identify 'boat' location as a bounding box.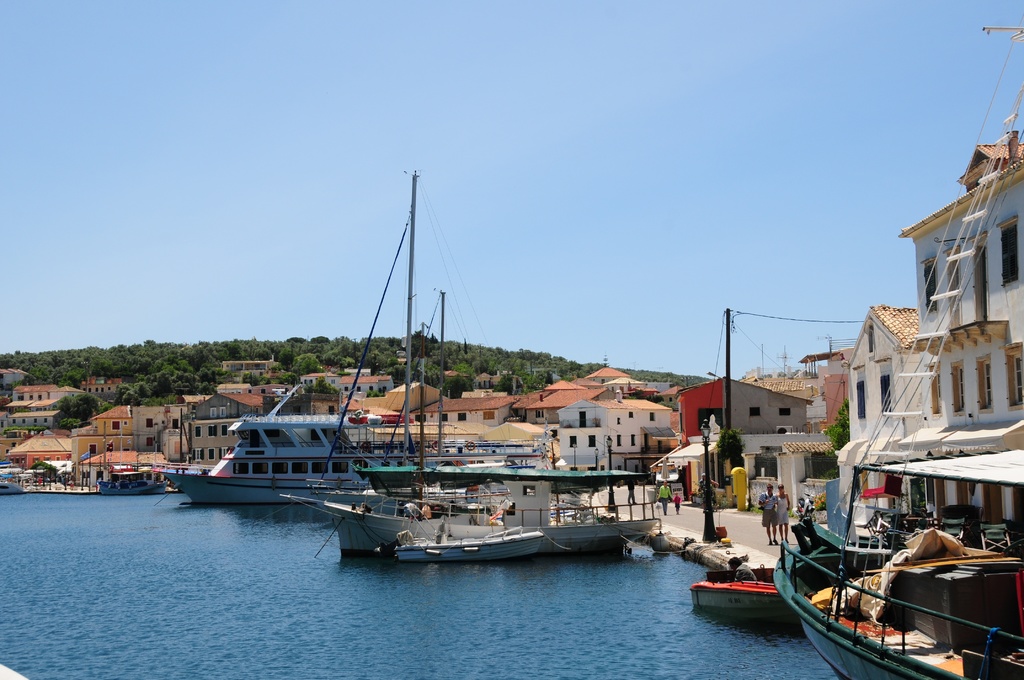
95, 469, 164, 492.
